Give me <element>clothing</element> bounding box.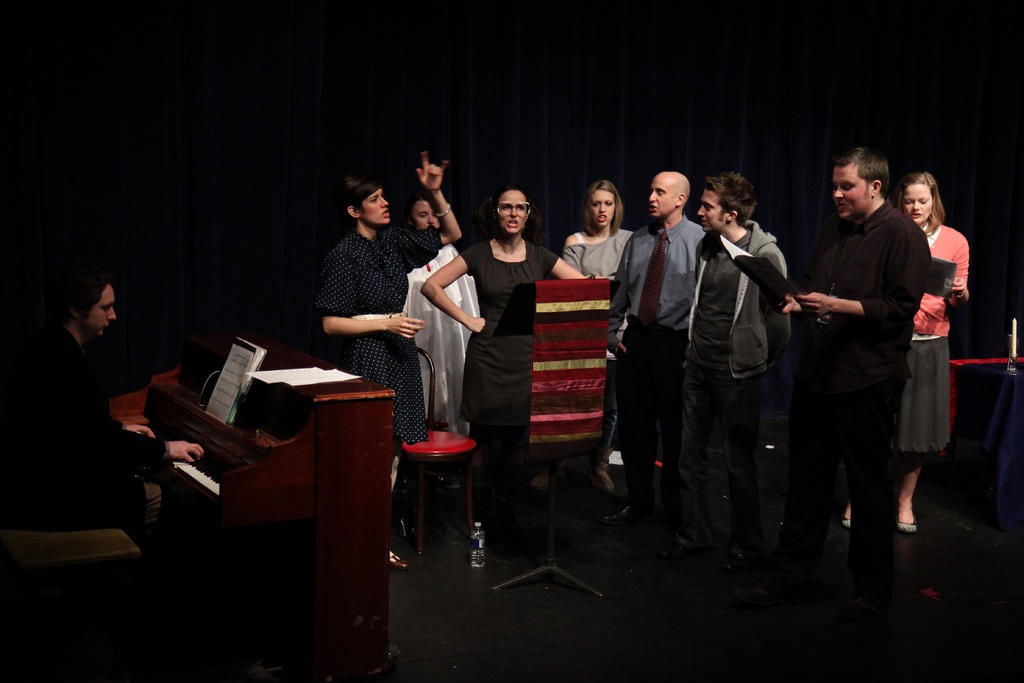
[897,219,972,460].
